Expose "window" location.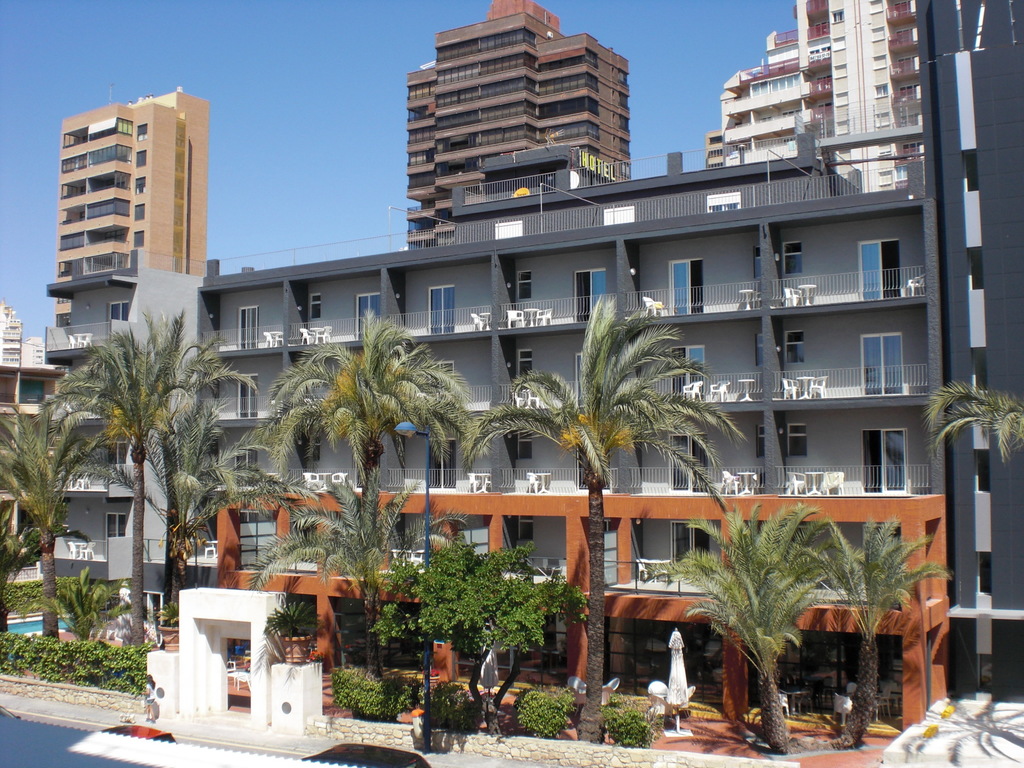
Exposed at [668, 263, 705, 320].
